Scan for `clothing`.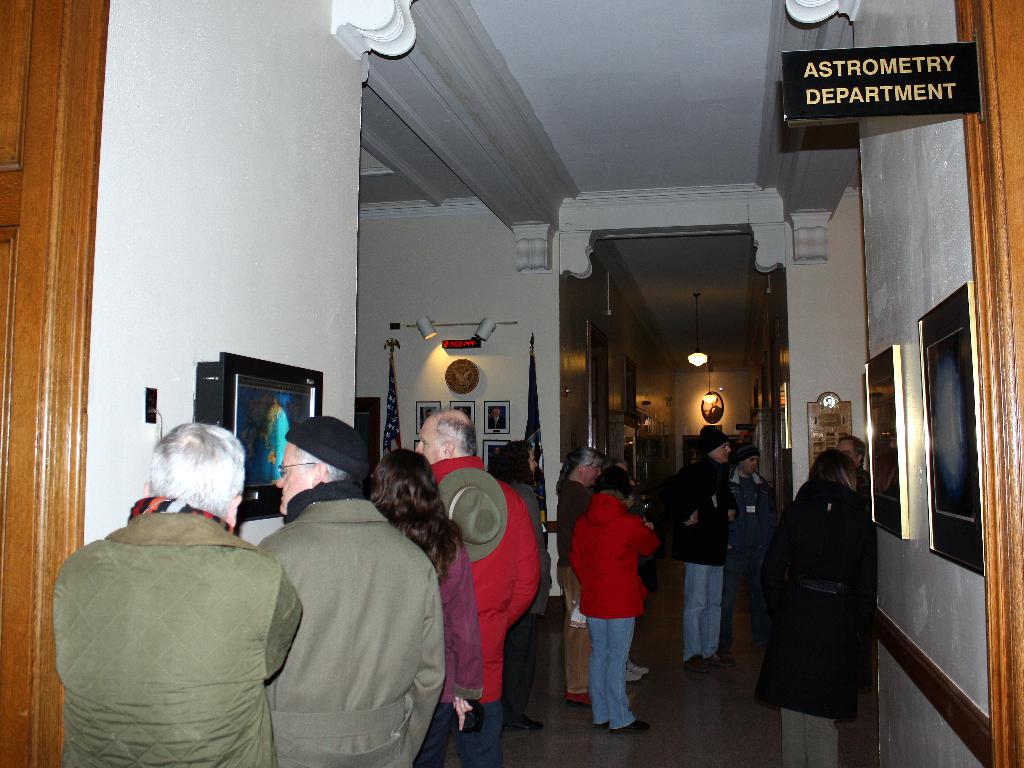
Scan result: locate(253, 486, 445, 767).
